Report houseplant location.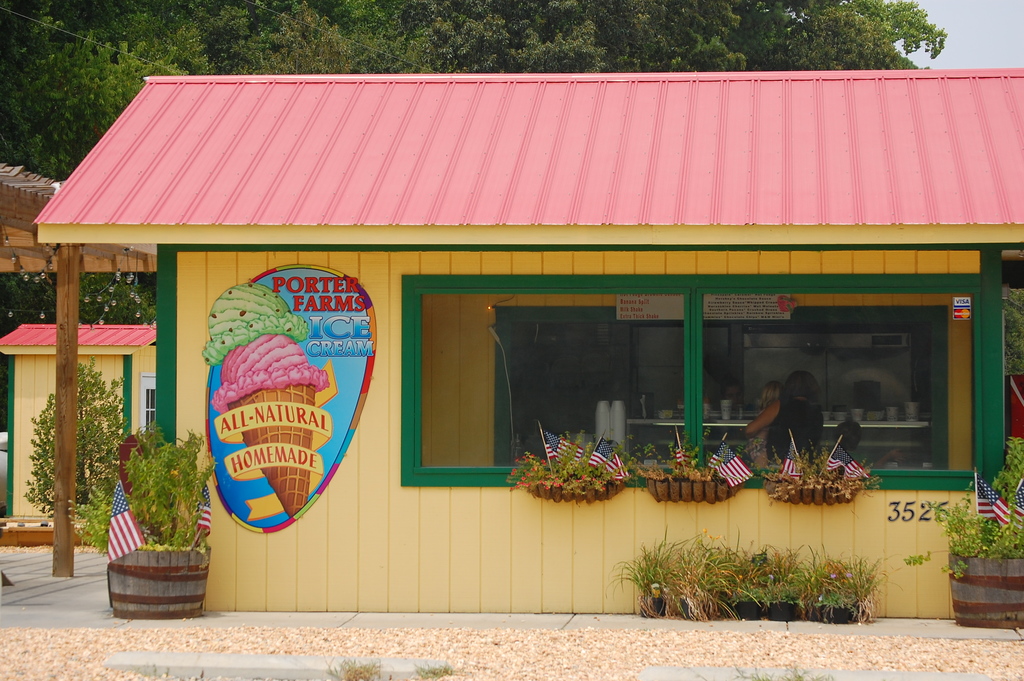
Report: 636 423 749 505.
